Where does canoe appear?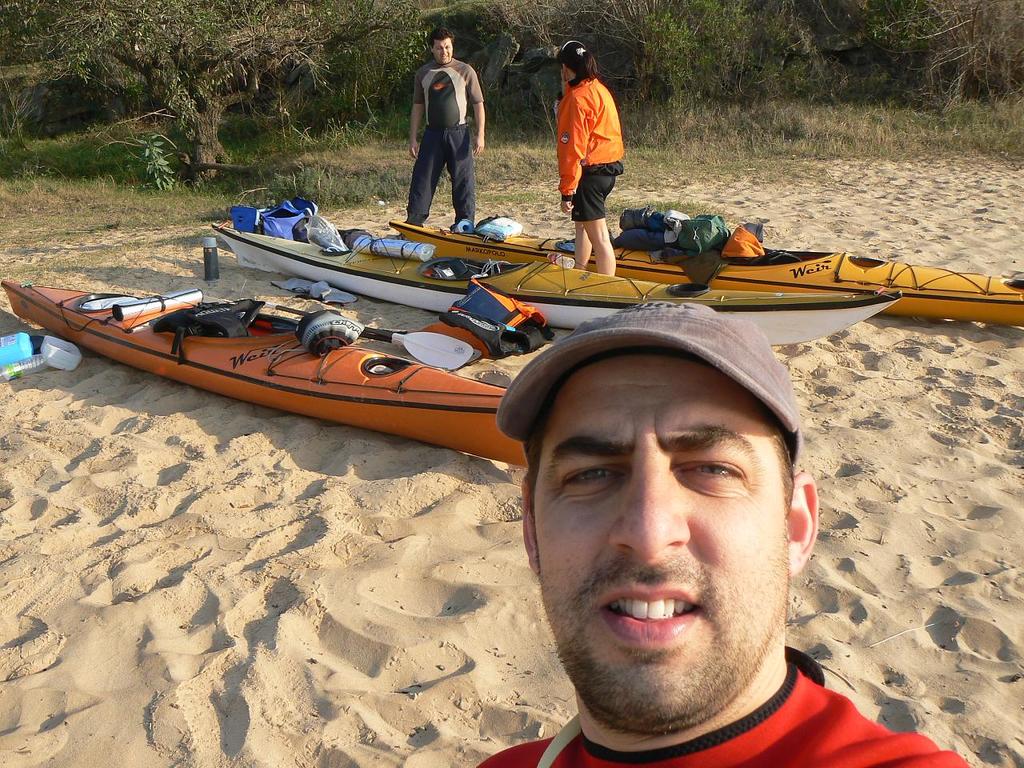
Appears at x1=394 y1=223 x2=1023 y2=327.
